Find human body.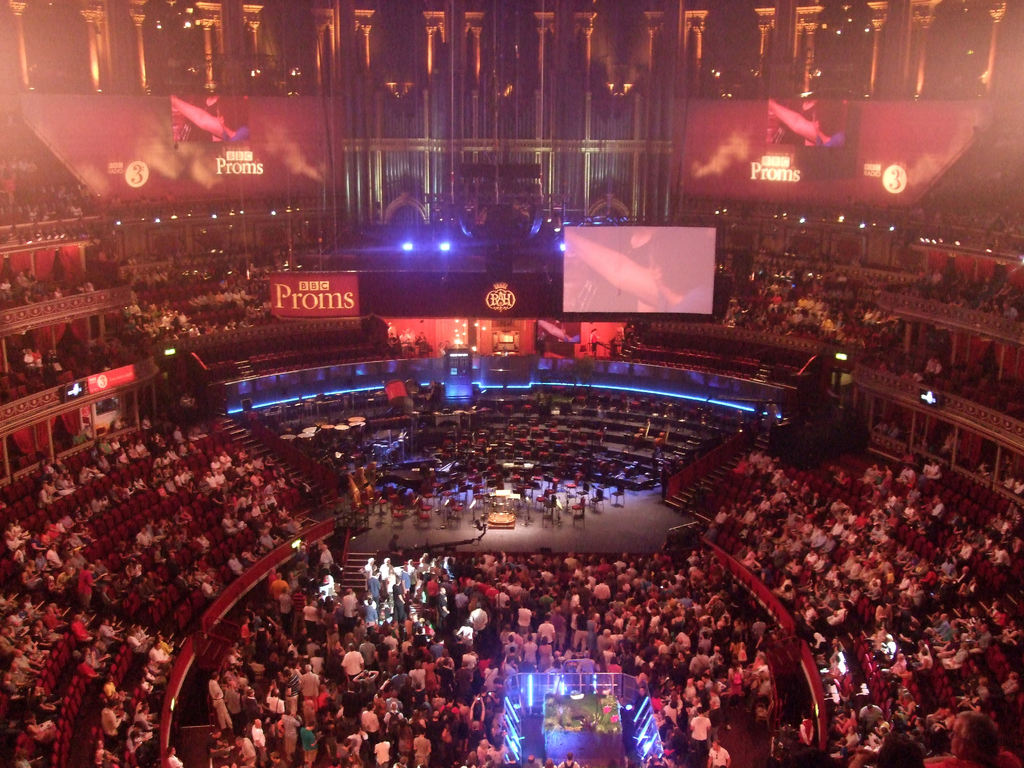
crop(37, 538, 47, 543).
